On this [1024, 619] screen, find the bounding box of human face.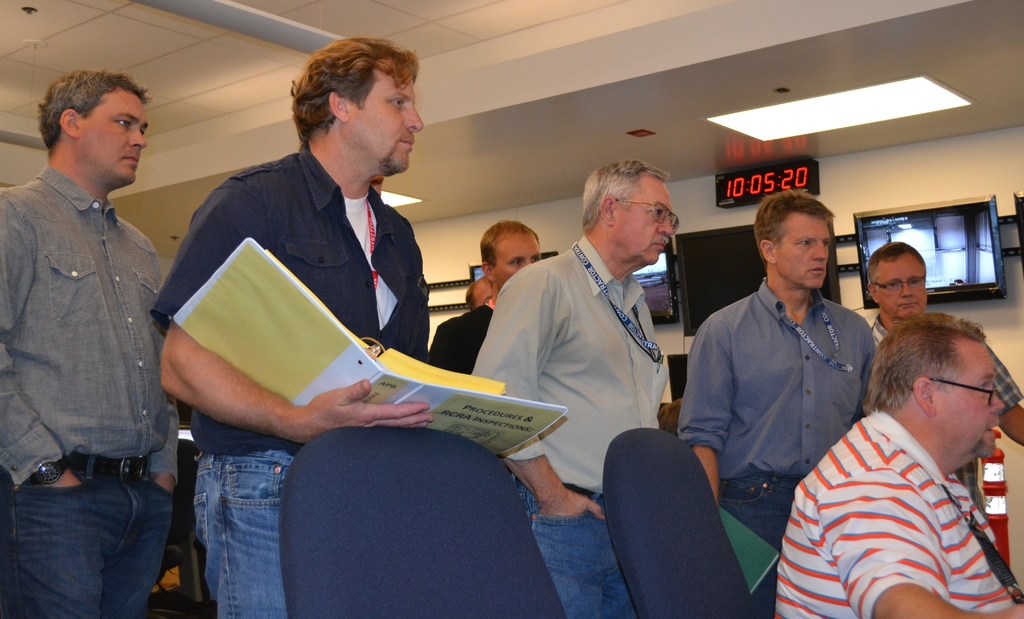
Bounding box: 612 172 672 264.
